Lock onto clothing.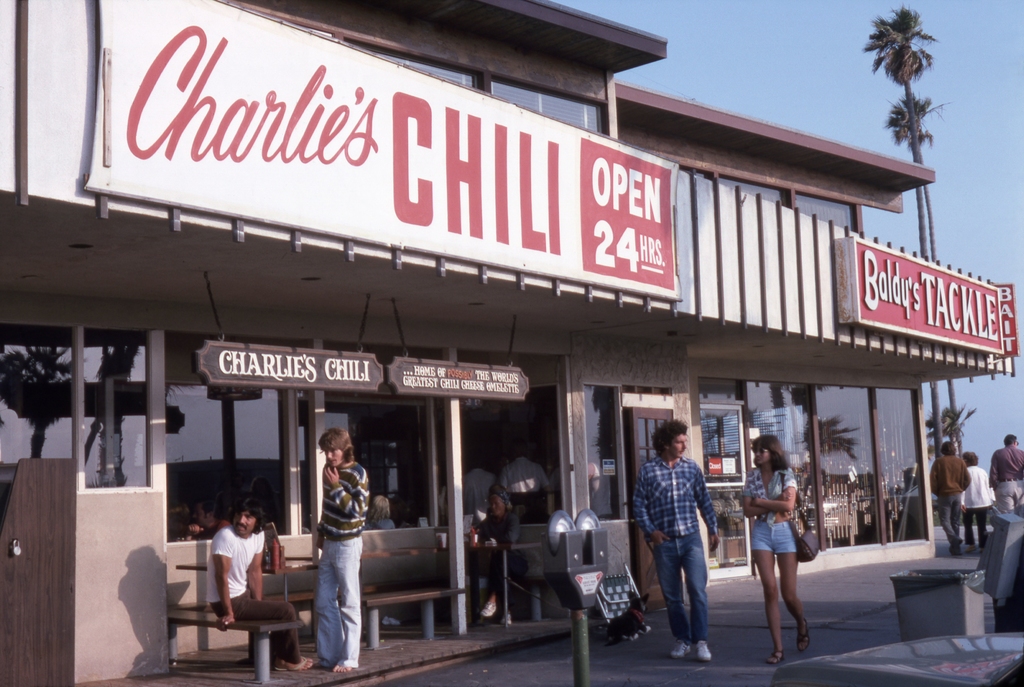
Locked: 961,463,994,544.
